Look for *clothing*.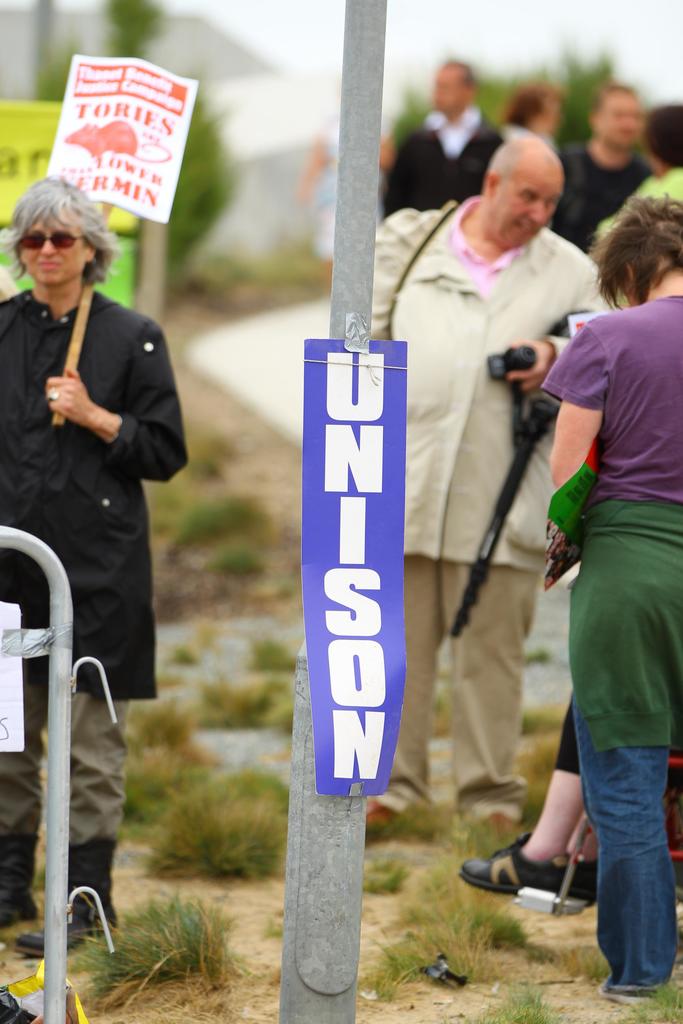
Found: (left=540, top=283, right=682, bottom=989).
